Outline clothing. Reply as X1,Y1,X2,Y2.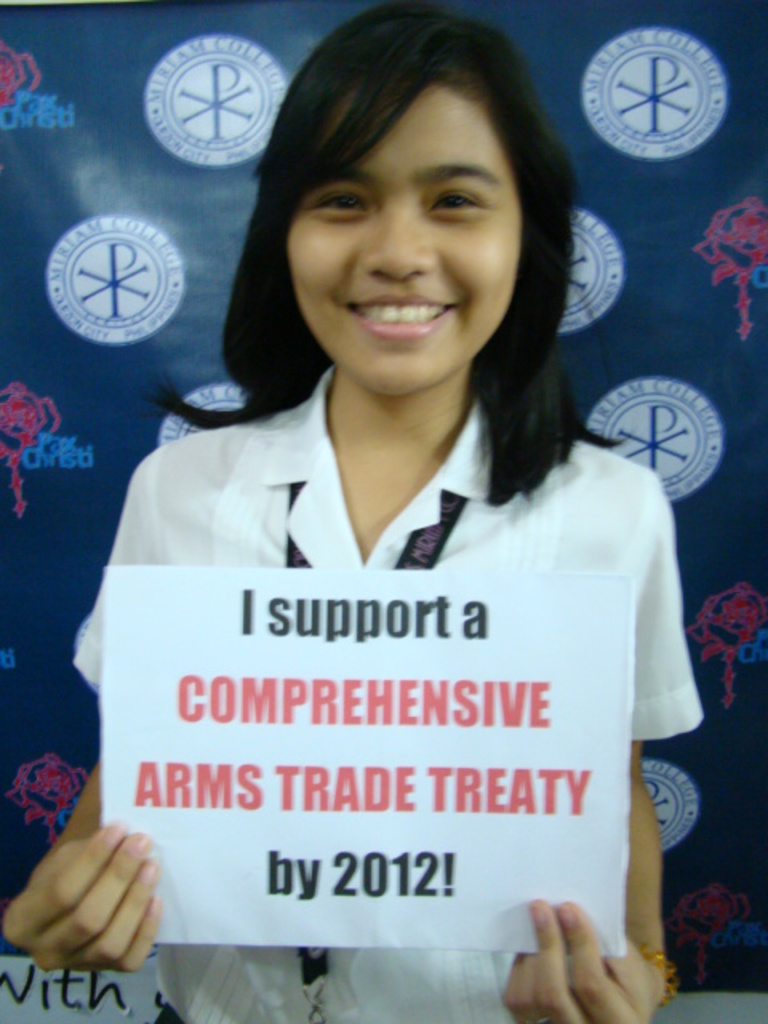
75,285,710,971.
